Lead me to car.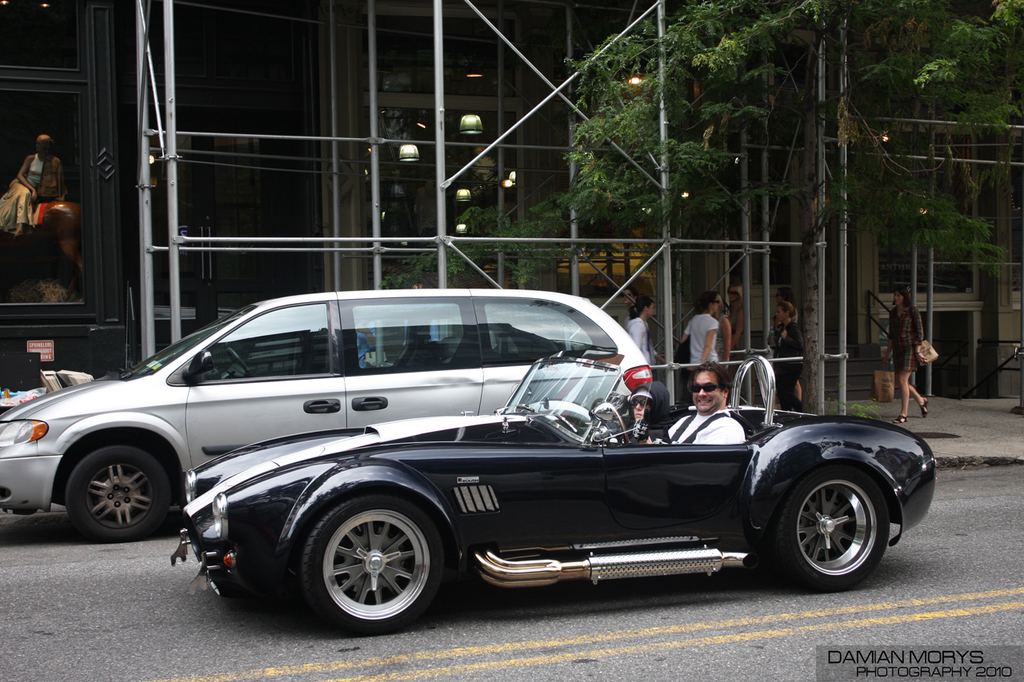
Lead to 168 357 941 640.
